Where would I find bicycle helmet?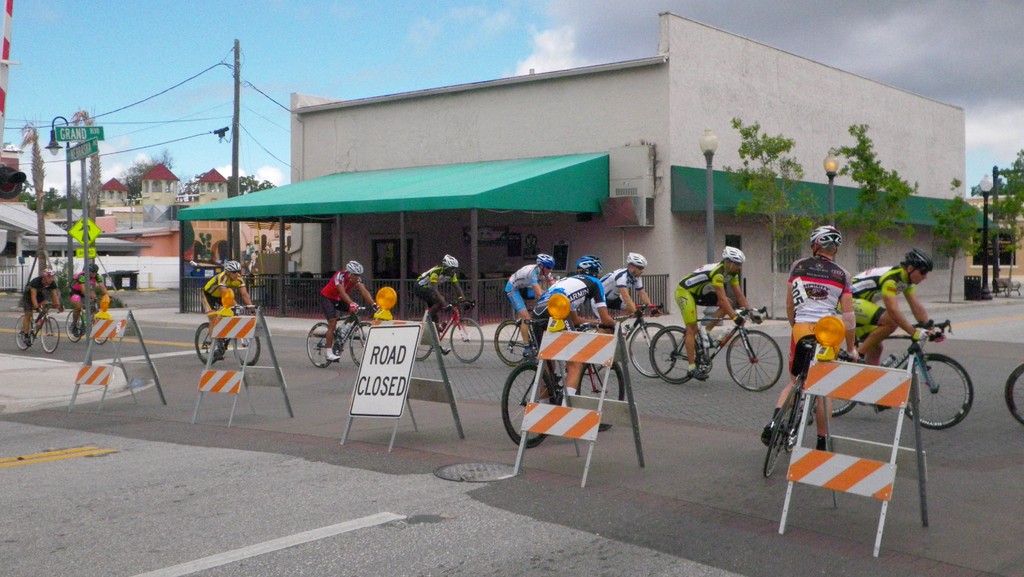
At <box>42,265,51,277</box>.
